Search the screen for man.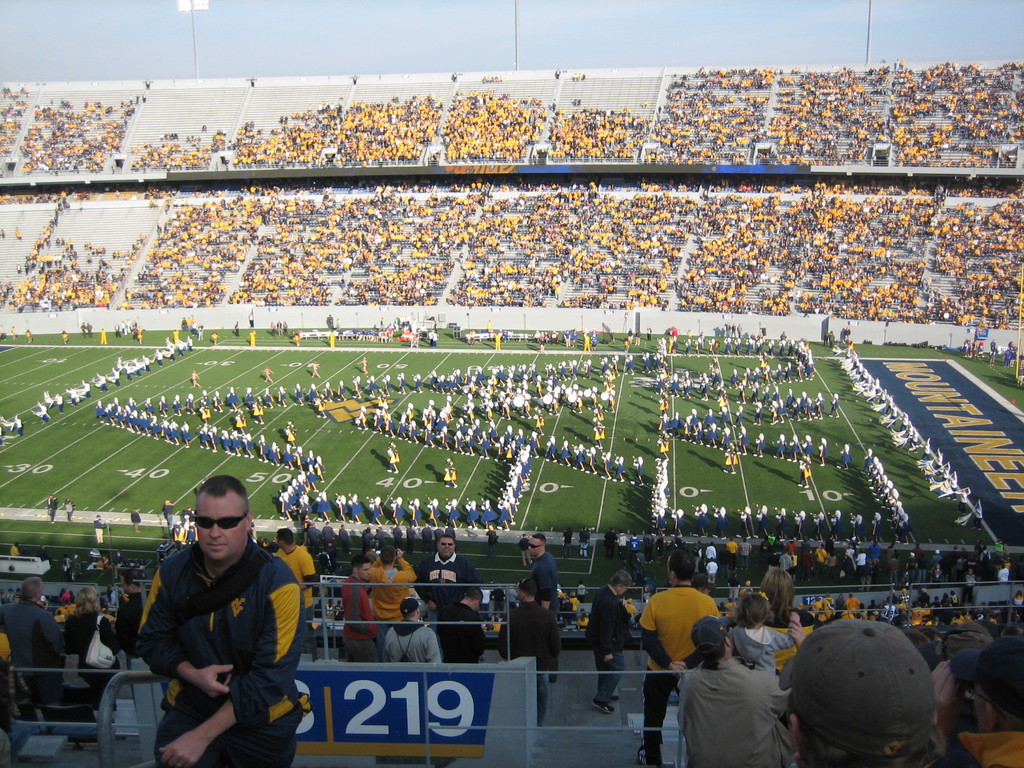
Found at select_region(340, 557, 386, 664).
